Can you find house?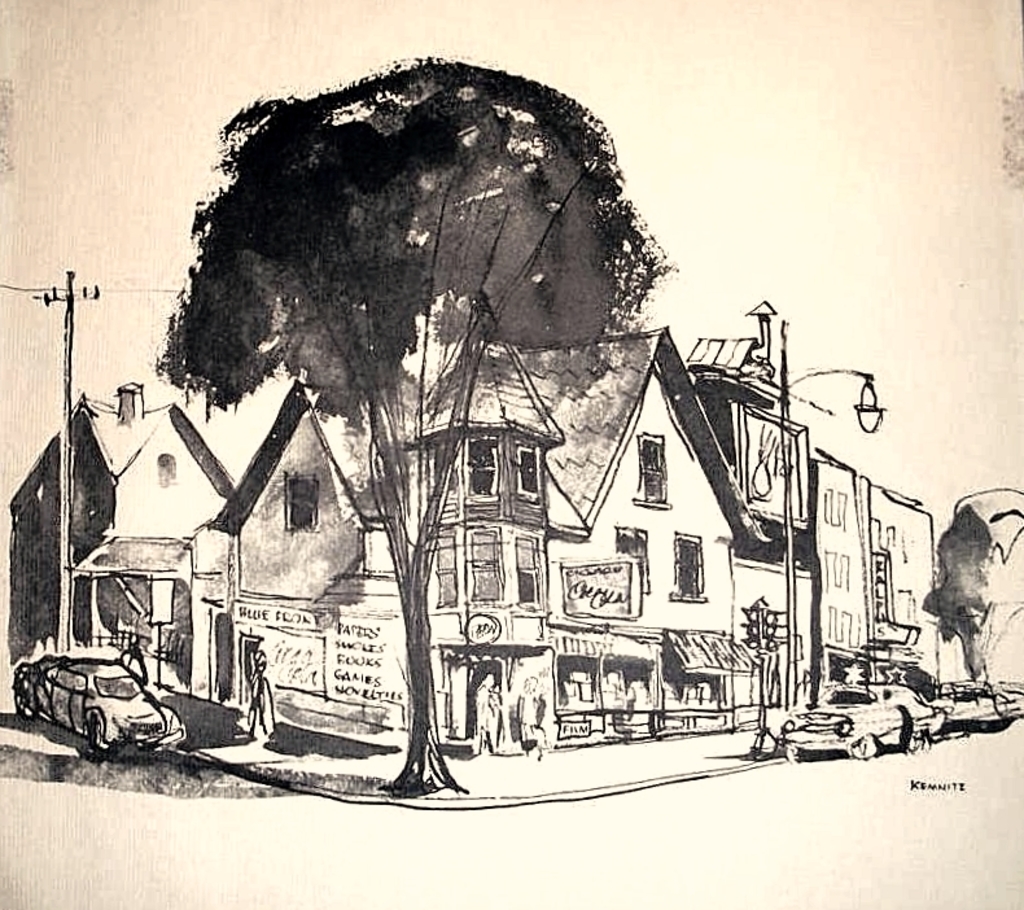
Yes, bounding box: 813 455 875 701.
